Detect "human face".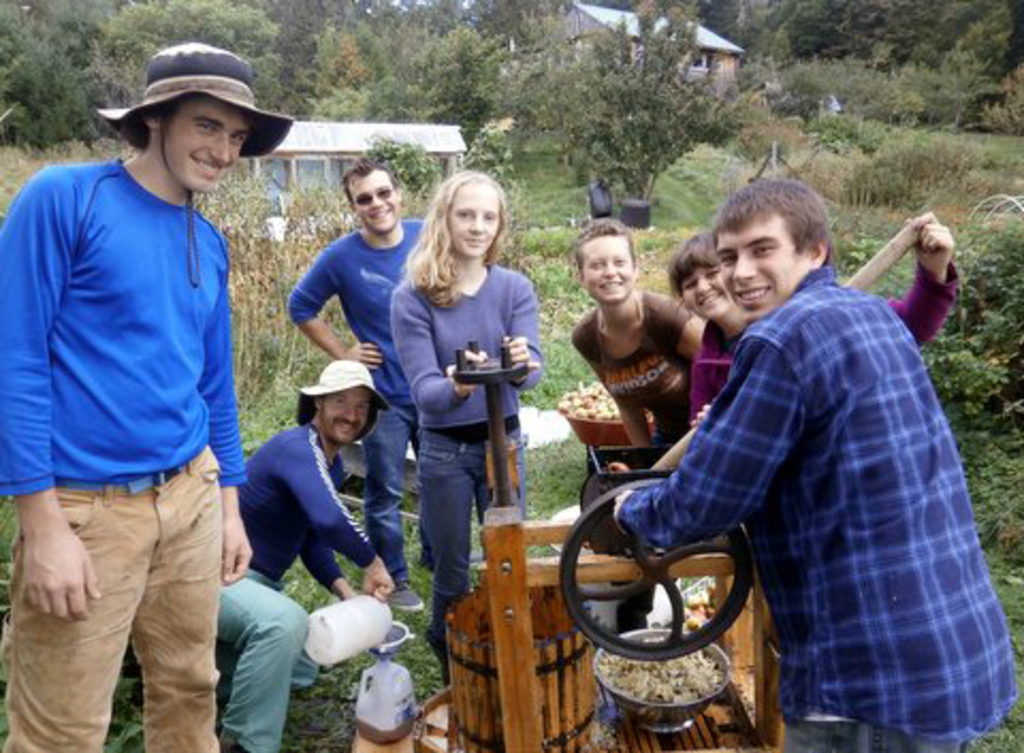
Detected at bbox(162, 98, 252, 188).
